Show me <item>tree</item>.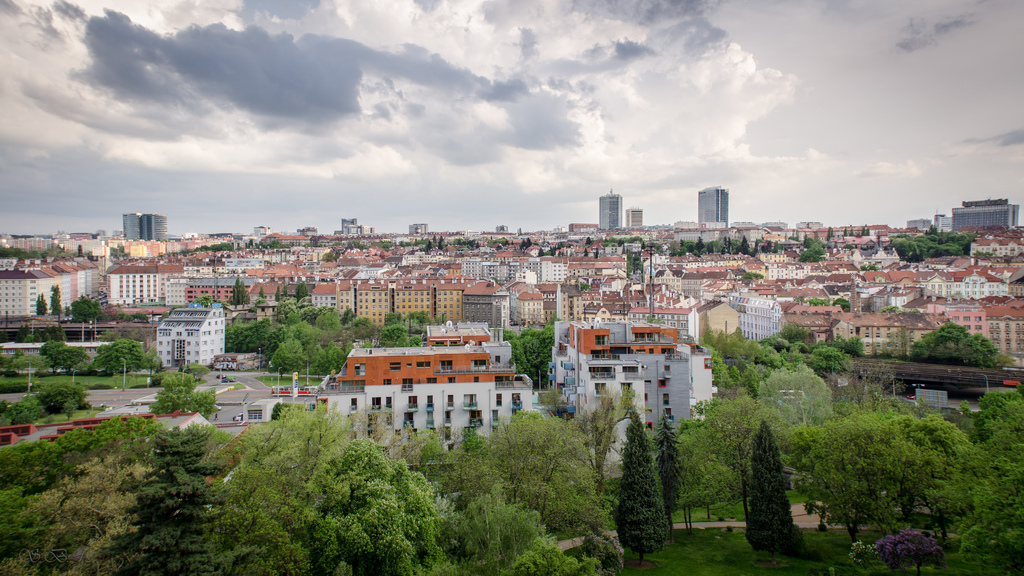
<item>tree</item> is here: x1=840 y1=225 x2=849 y2=235.
